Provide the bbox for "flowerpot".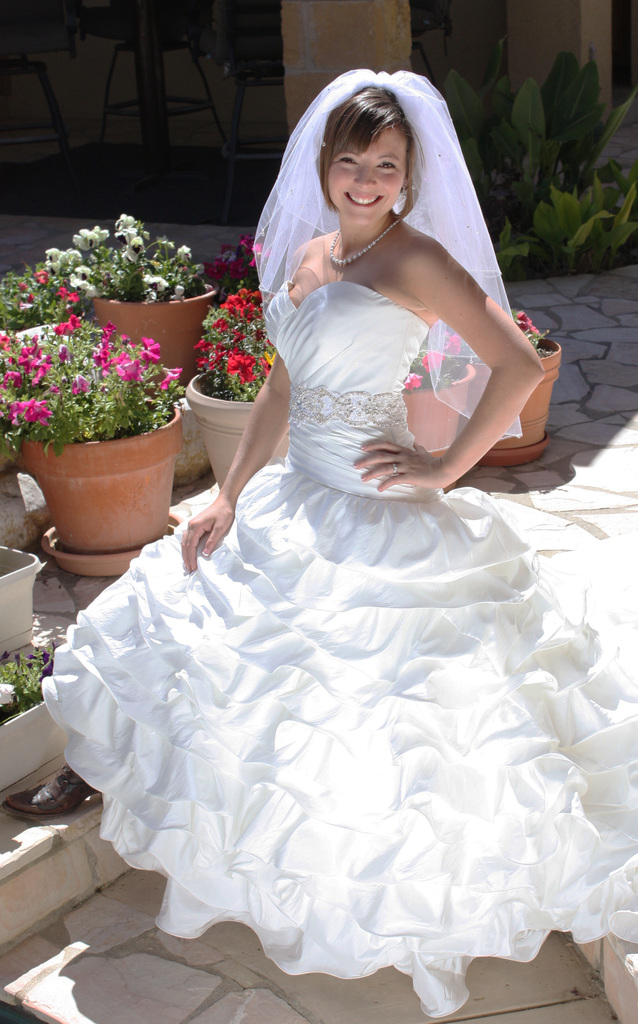
BBox(24, 275, 190, 547).
